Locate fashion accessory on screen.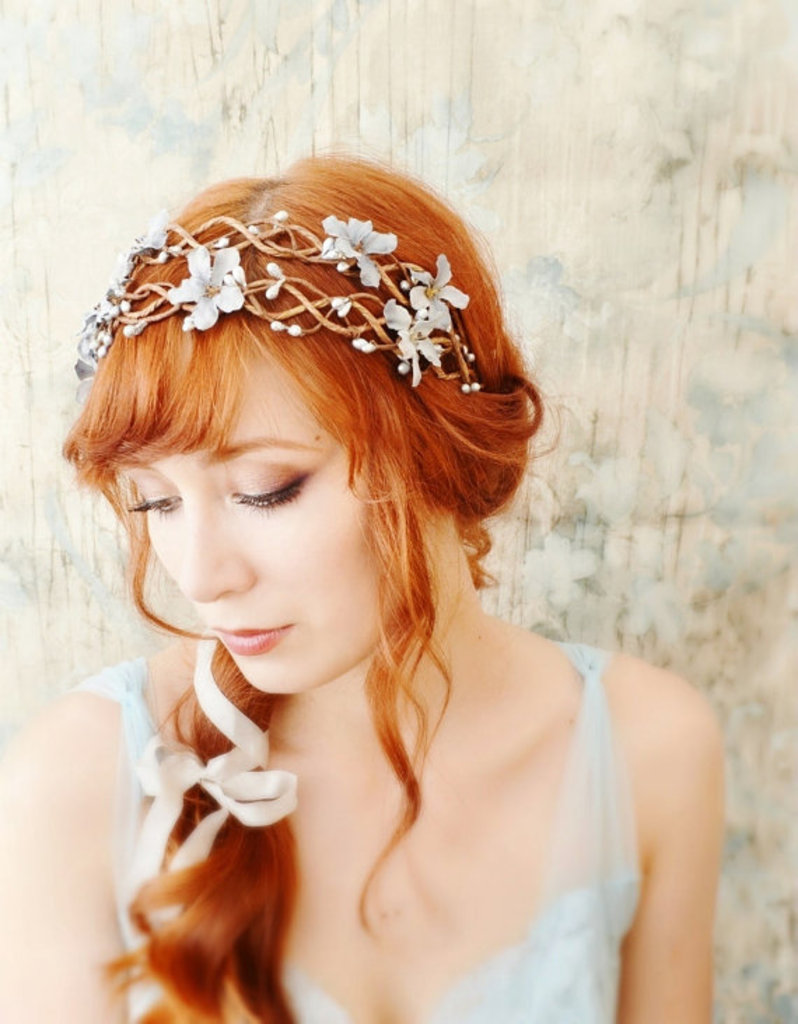
On screen at Rect(67, 217, 486, 403).
